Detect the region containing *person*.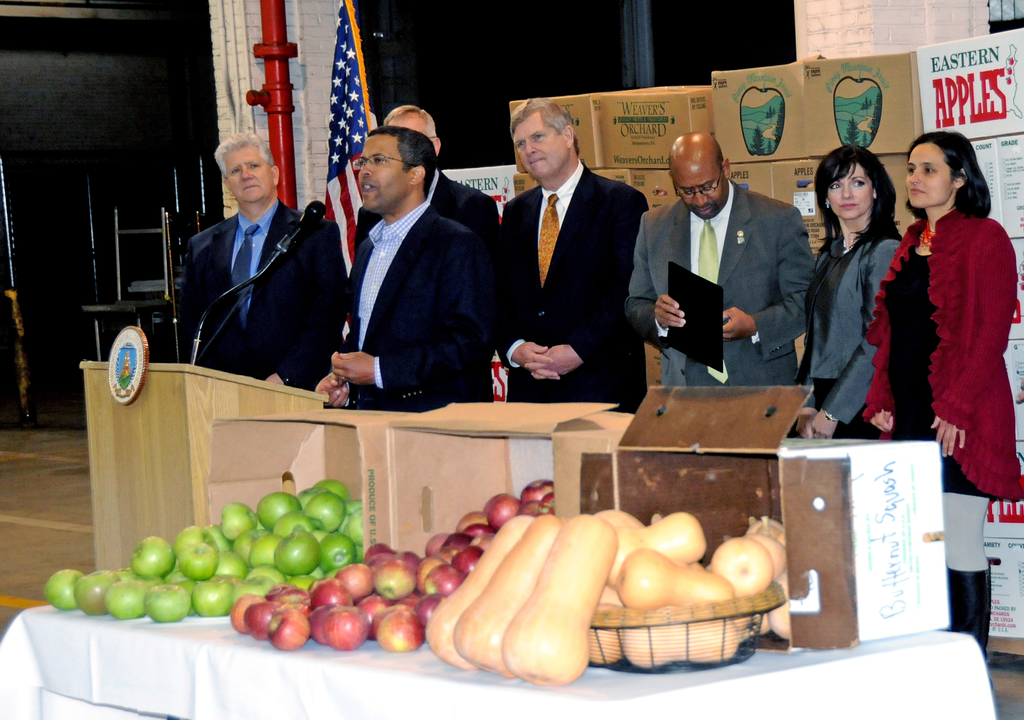
pyautogui.locateOnScreen(793, 142, 904, 438).
